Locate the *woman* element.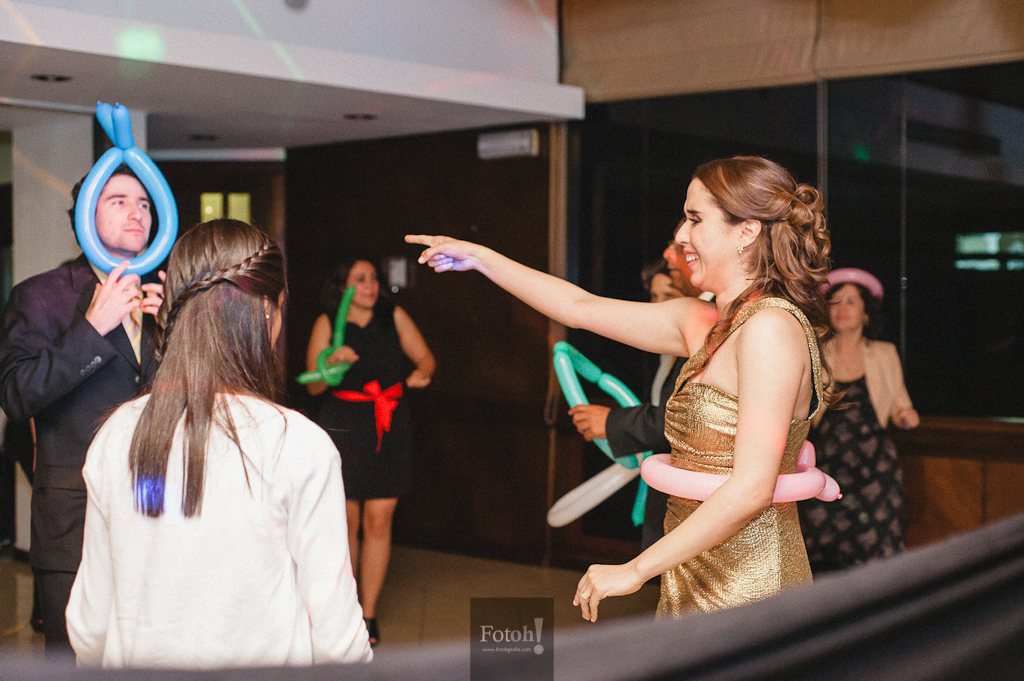
Element bbox: BBox(567, 259, 764, 637).
